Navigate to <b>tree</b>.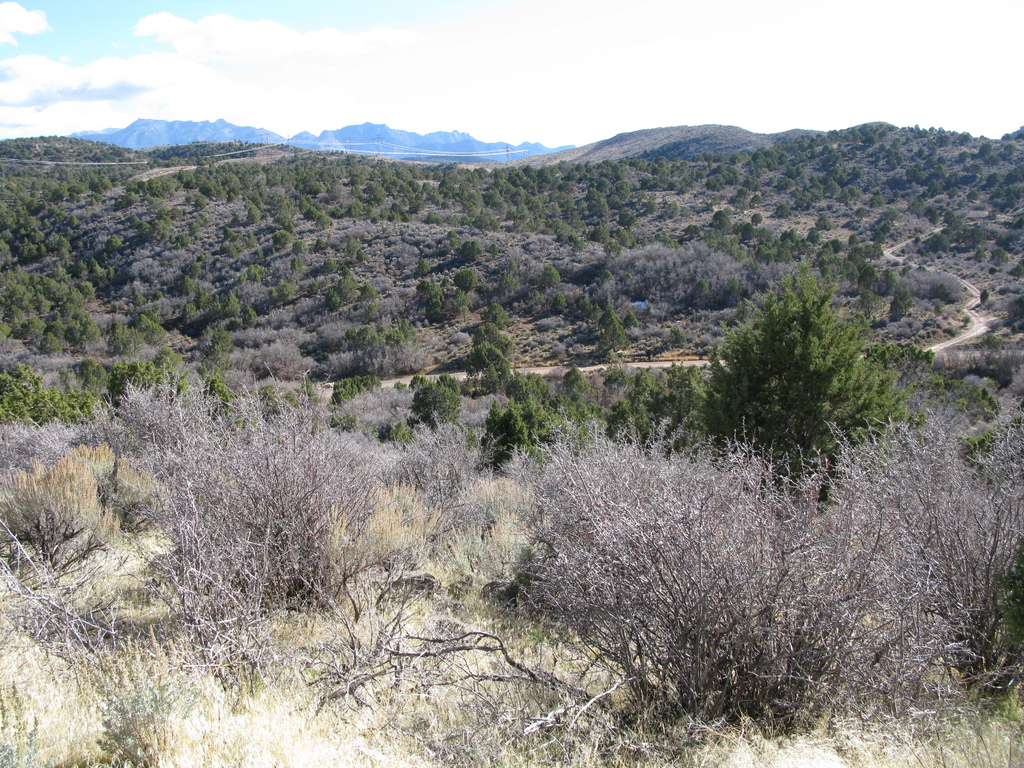
Navigation target: <box>276,279,292,295</box>.
